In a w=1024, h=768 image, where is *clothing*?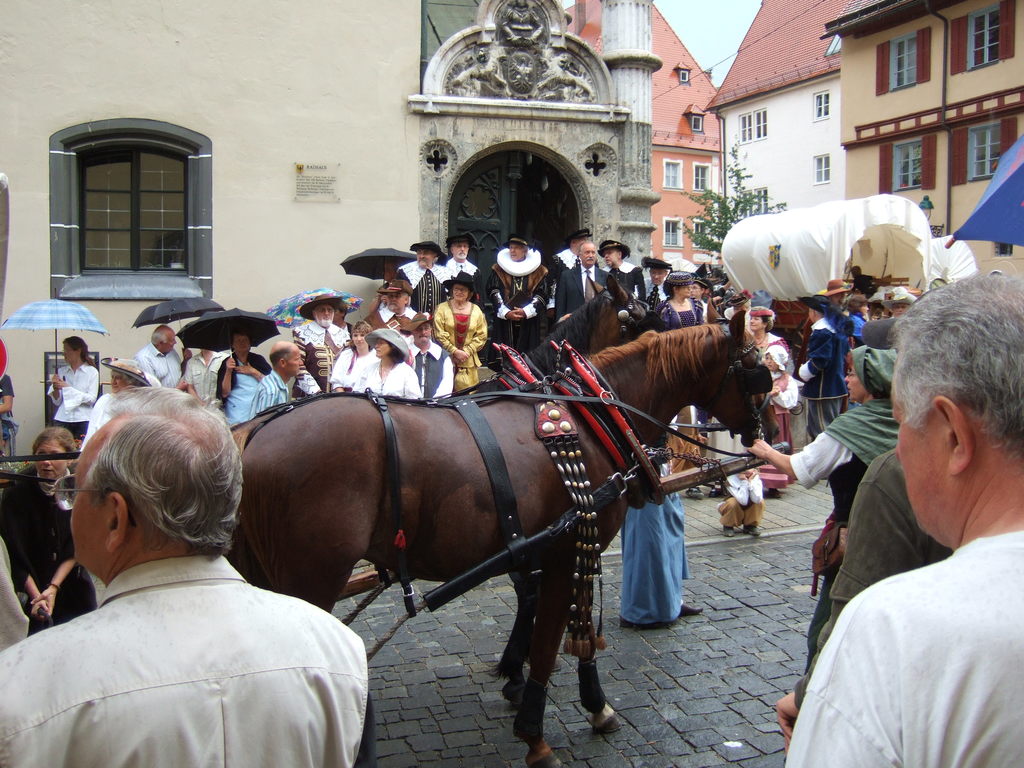
{"x1": 558, "y1": 259, "x2": 616, "y2": 323}.
